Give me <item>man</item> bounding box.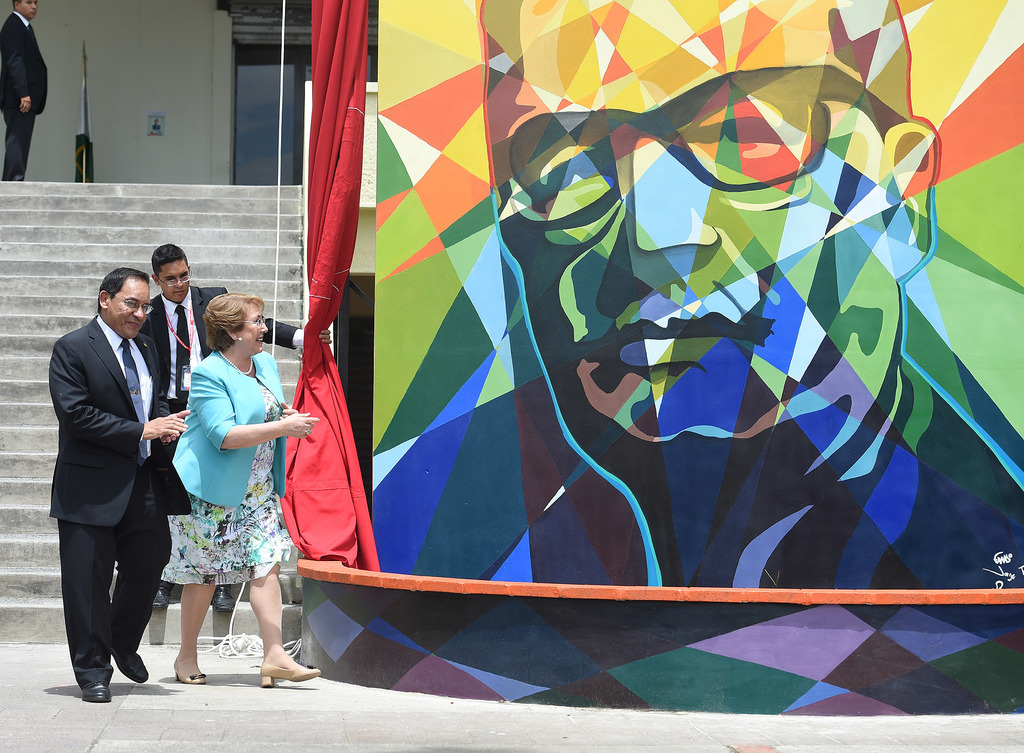
rect(0, 0, 48, 185).
